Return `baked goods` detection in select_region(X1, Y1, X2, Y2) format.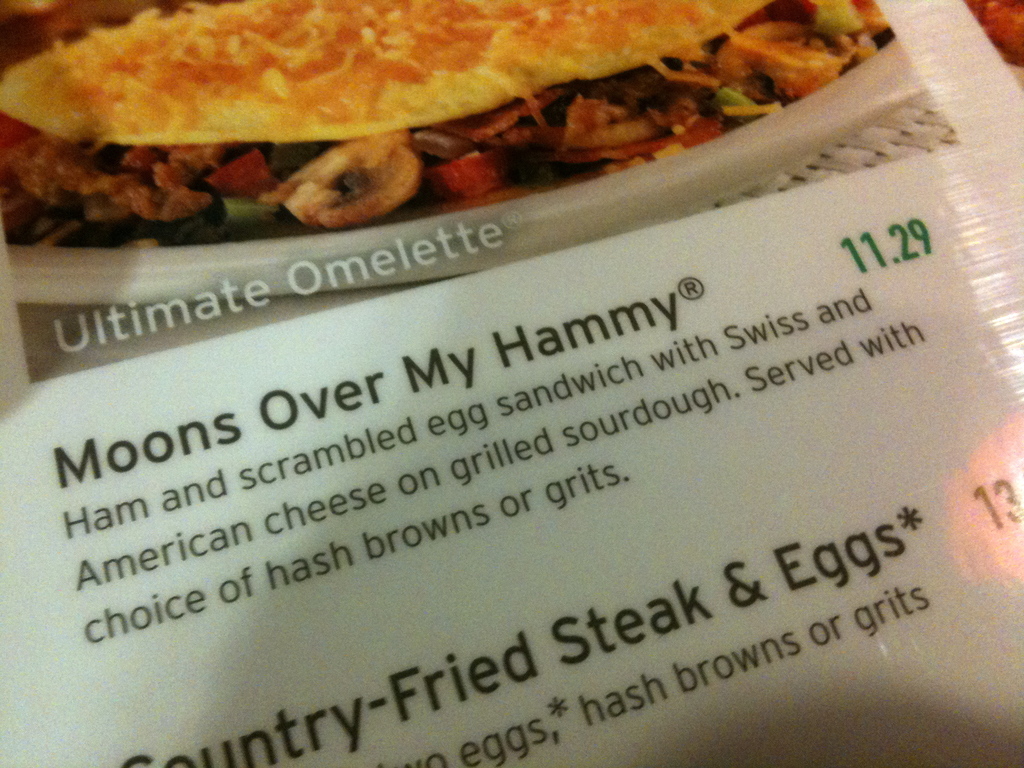
select_region(1, 0, 769, 145).
